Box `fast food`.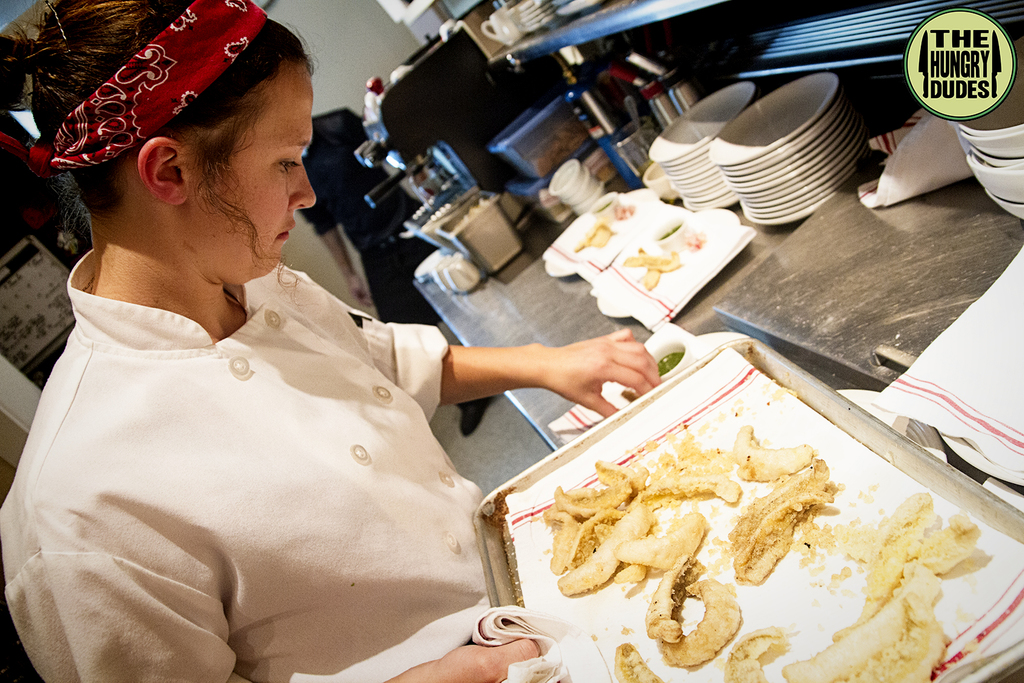
locate(624, 248, 659, 271).
